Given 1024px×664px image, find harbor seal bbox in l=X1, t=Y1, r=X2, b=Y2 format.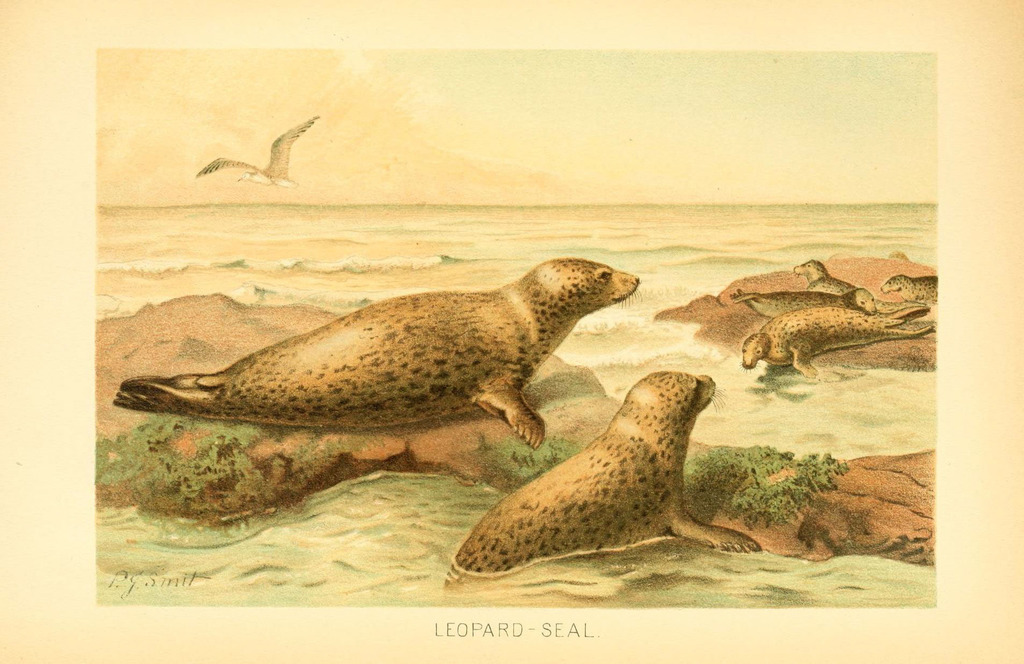
l=115, t=256, r=642, b=450.
